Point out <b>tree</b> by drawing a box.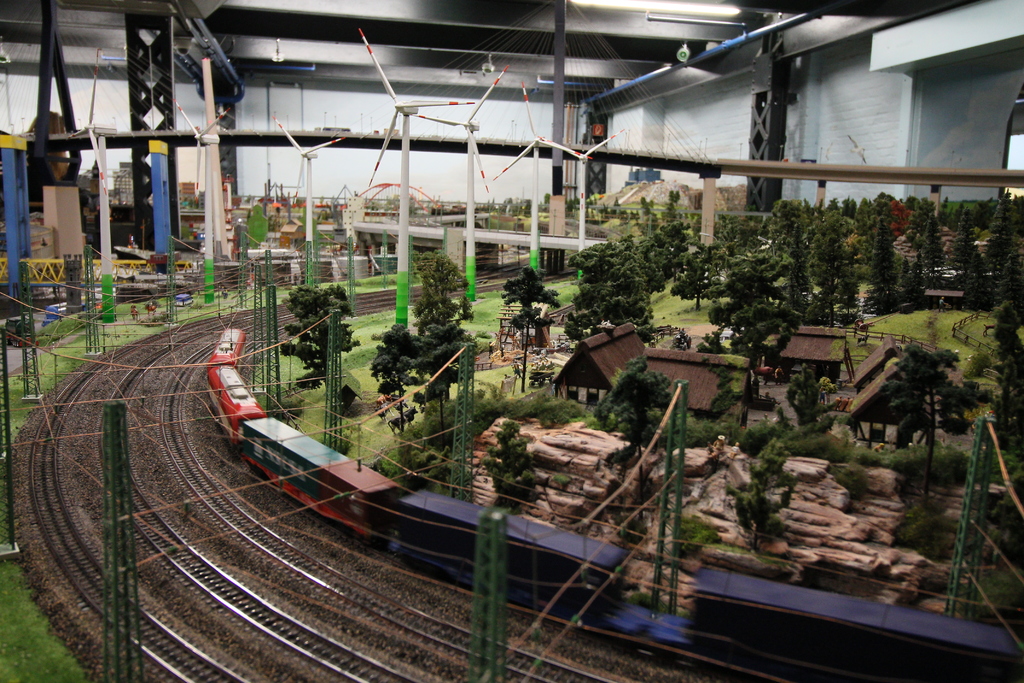
[483,414,548,522].
